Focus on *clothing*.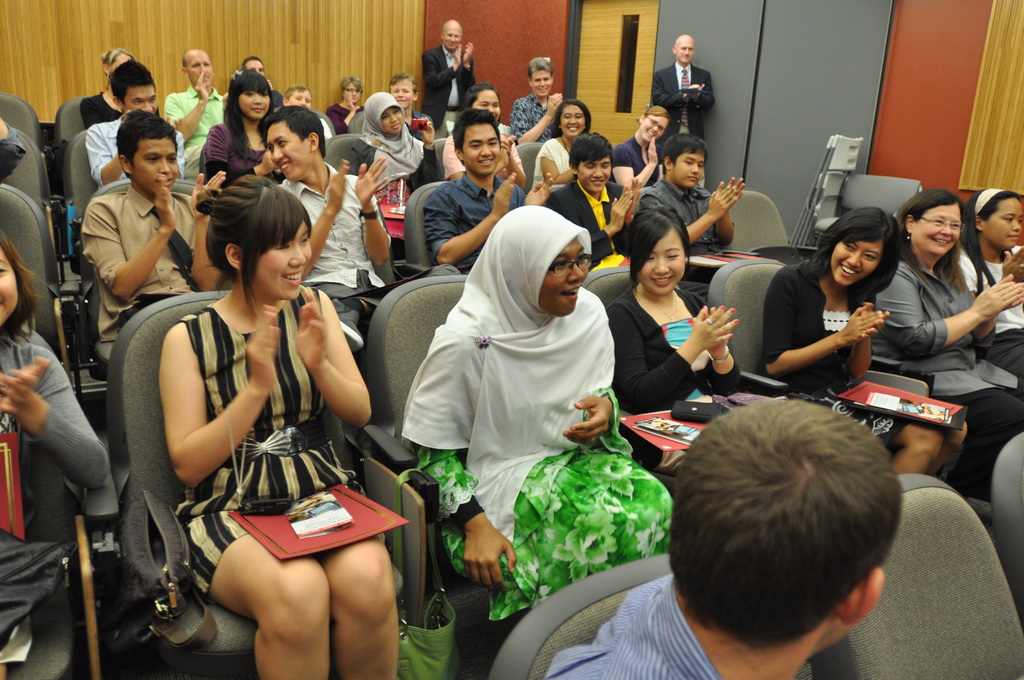
Focused at (502,83,556,138).
